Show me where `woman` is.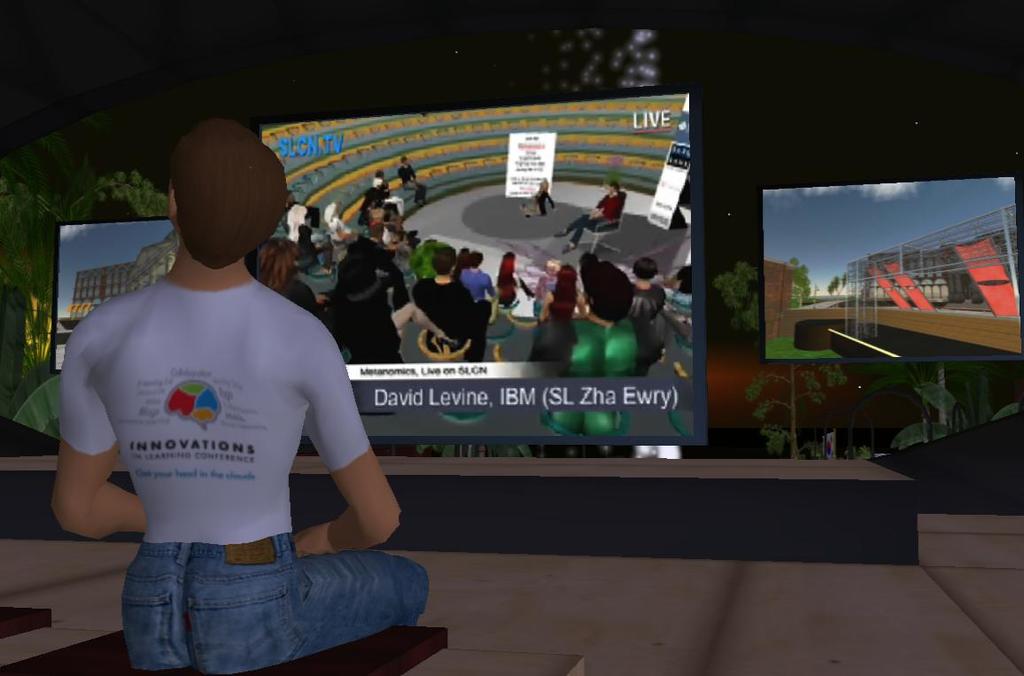
`woman` is at 626:253:668:375.
